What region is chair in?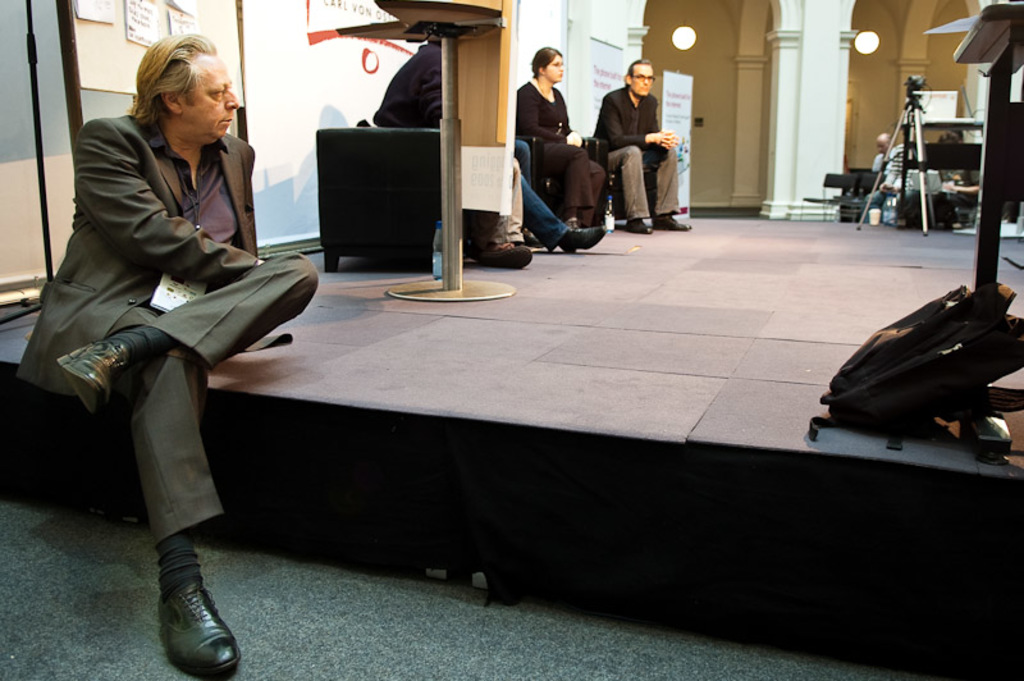
[x1=512, y1=133, x2=609, y2=232].
